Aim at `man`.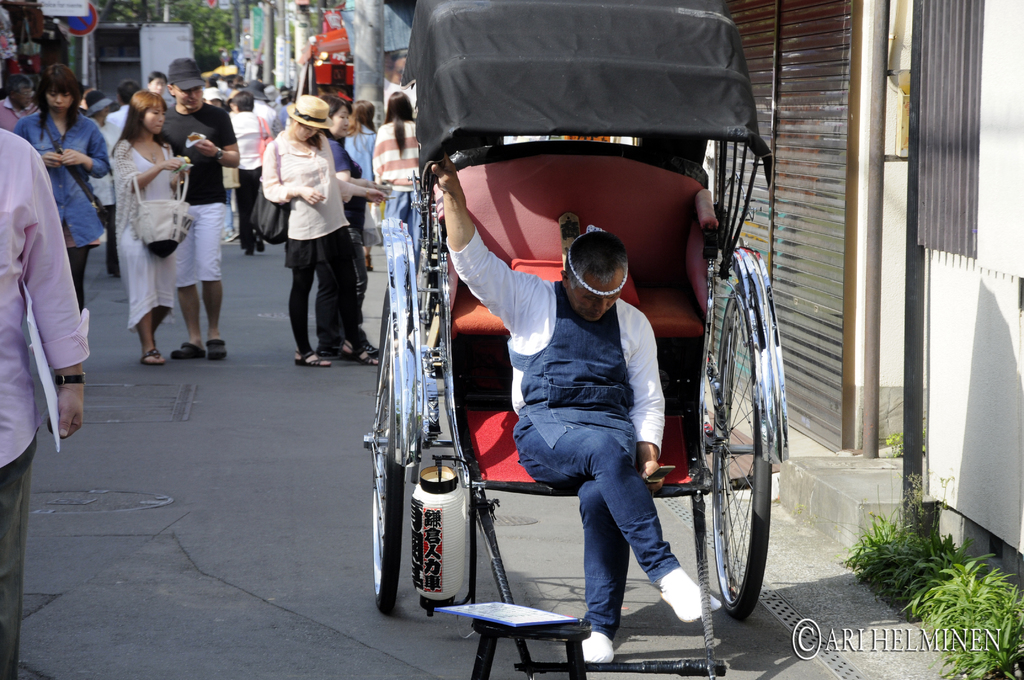
Aimed at <bbox>8, 69, 36, 115</bbox>.
